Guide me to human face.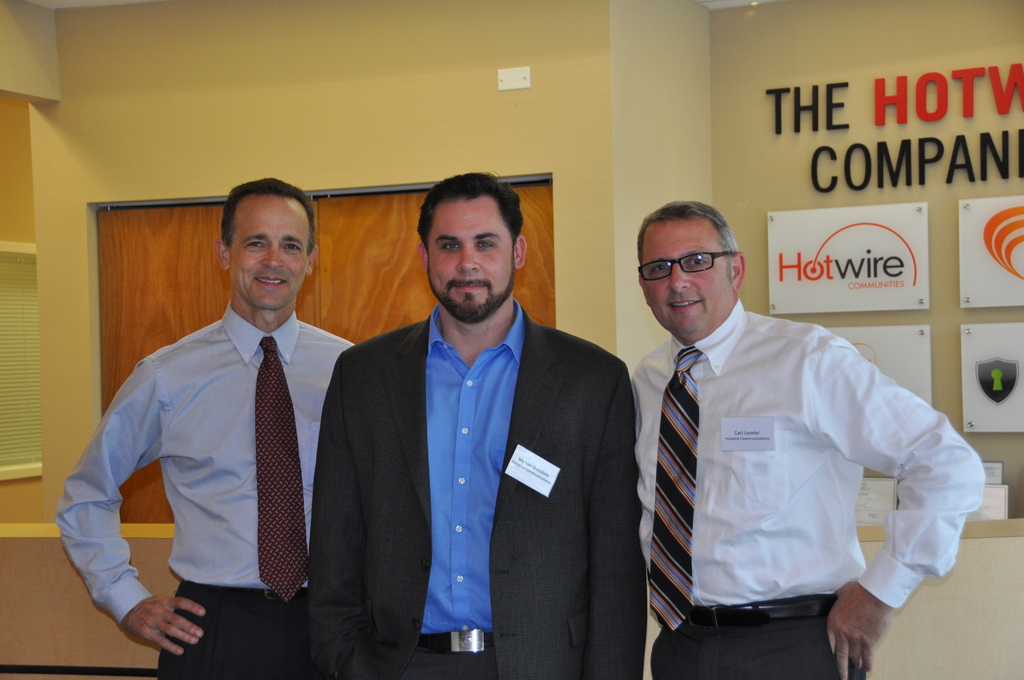
Guidance: 646,217,724,337.
